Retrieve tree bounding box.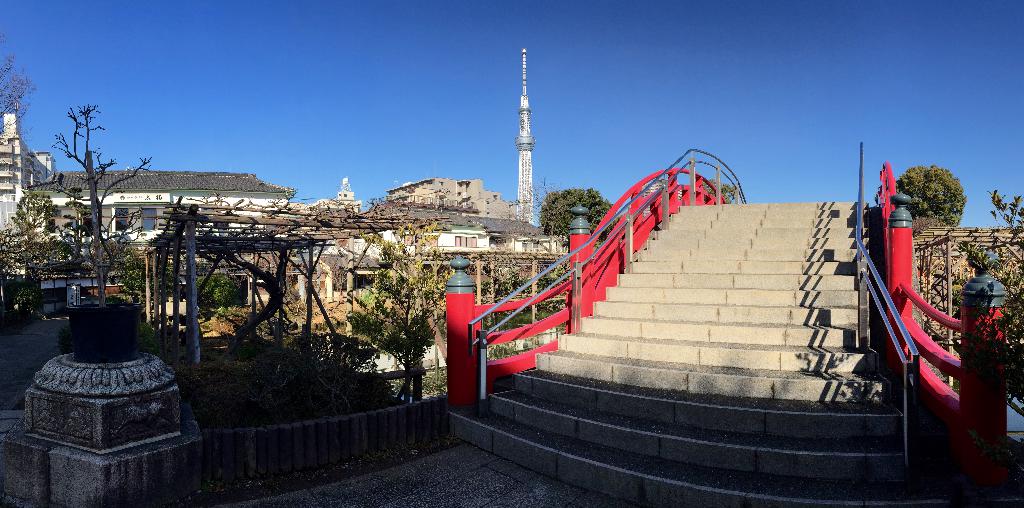
Bounding box: [911, 189, 1023, 412].
